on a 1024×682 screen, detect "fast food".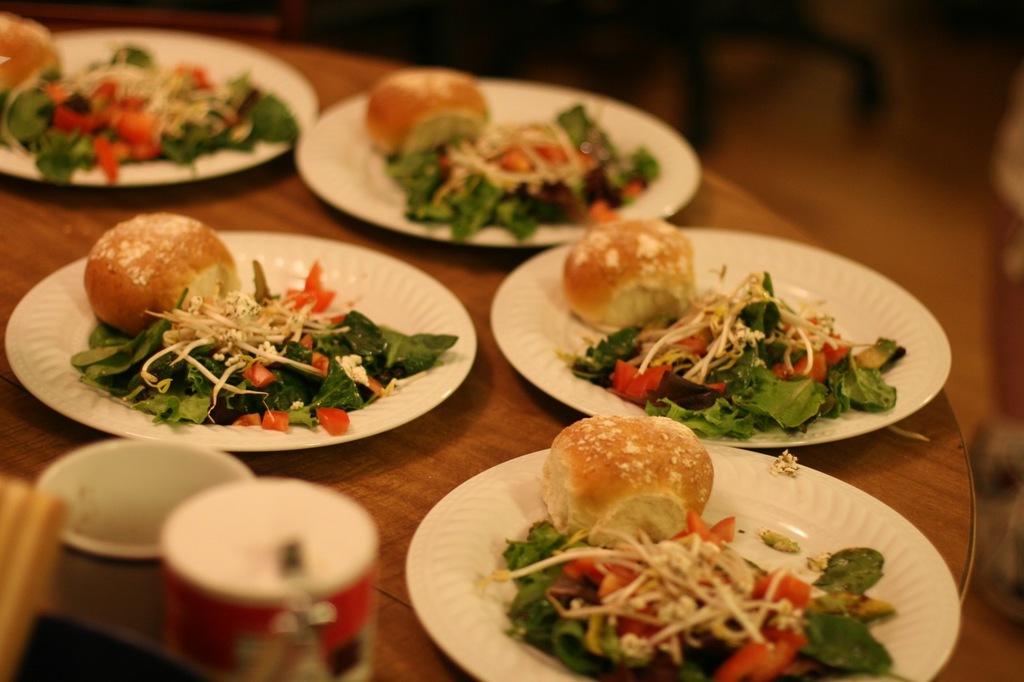
<bbox>546, 410, 725, 574</bbox>.
